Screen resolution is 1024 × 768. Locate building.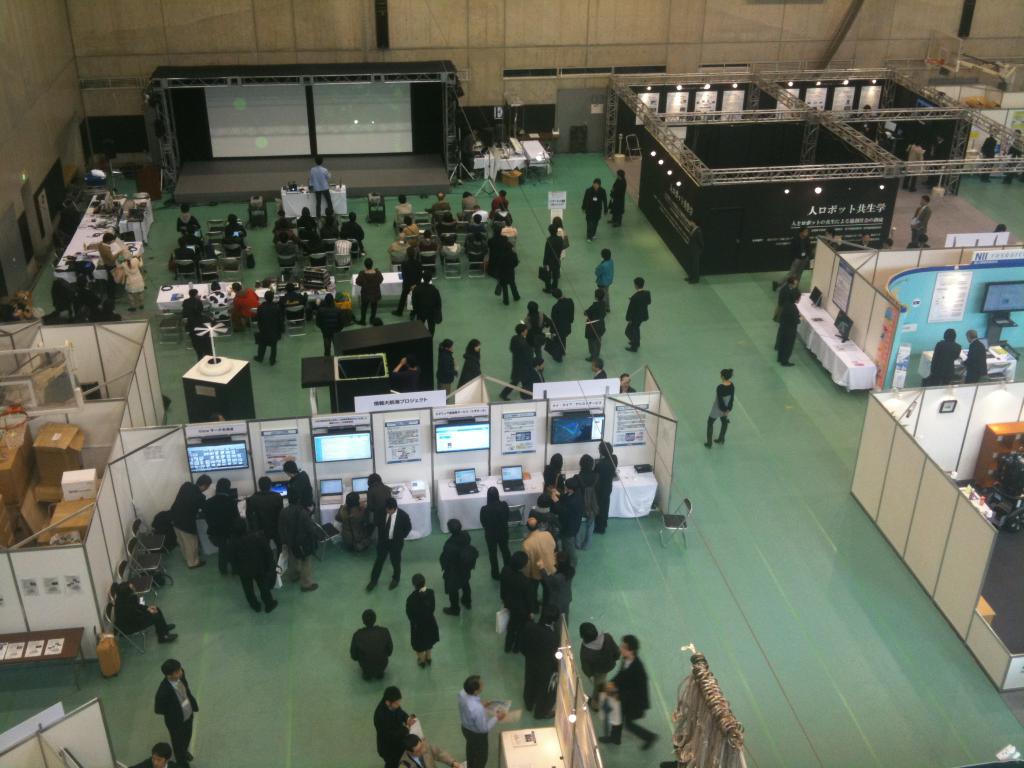
{"left": 3, "top": 0, "right": 1023, "bottom": 767}.
